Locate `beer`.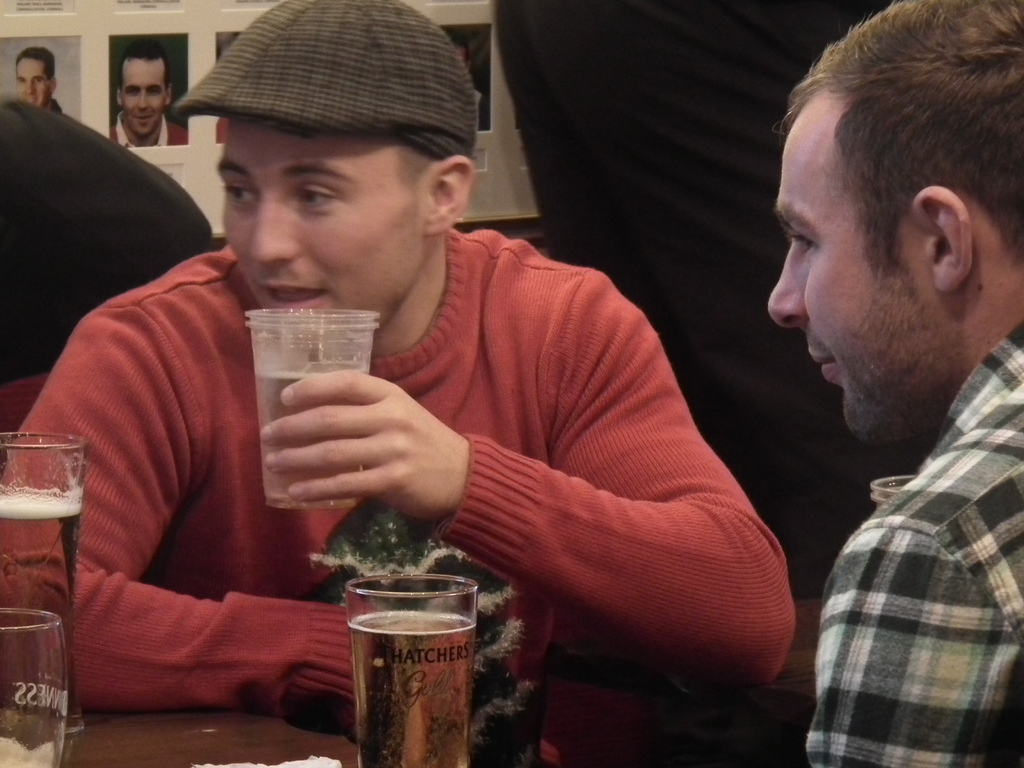
Bounding box: bbox(244, 310, 378, 515).
